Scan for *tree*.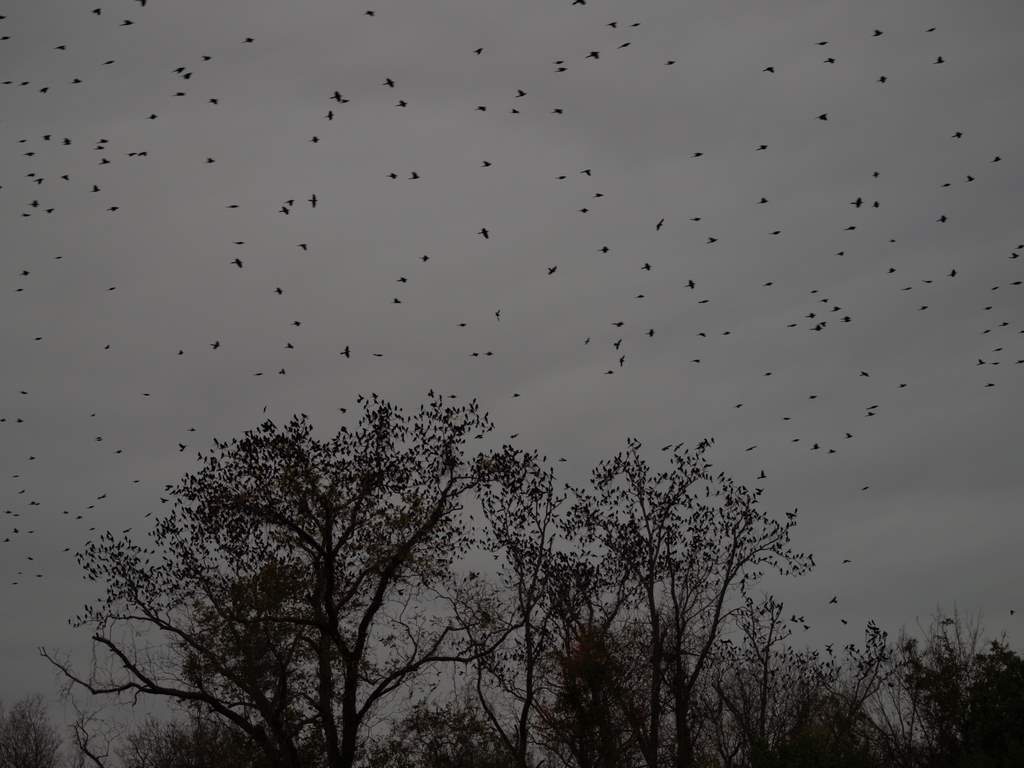
Scan result: x1=94 y1=389 x2=620 y2=750.
